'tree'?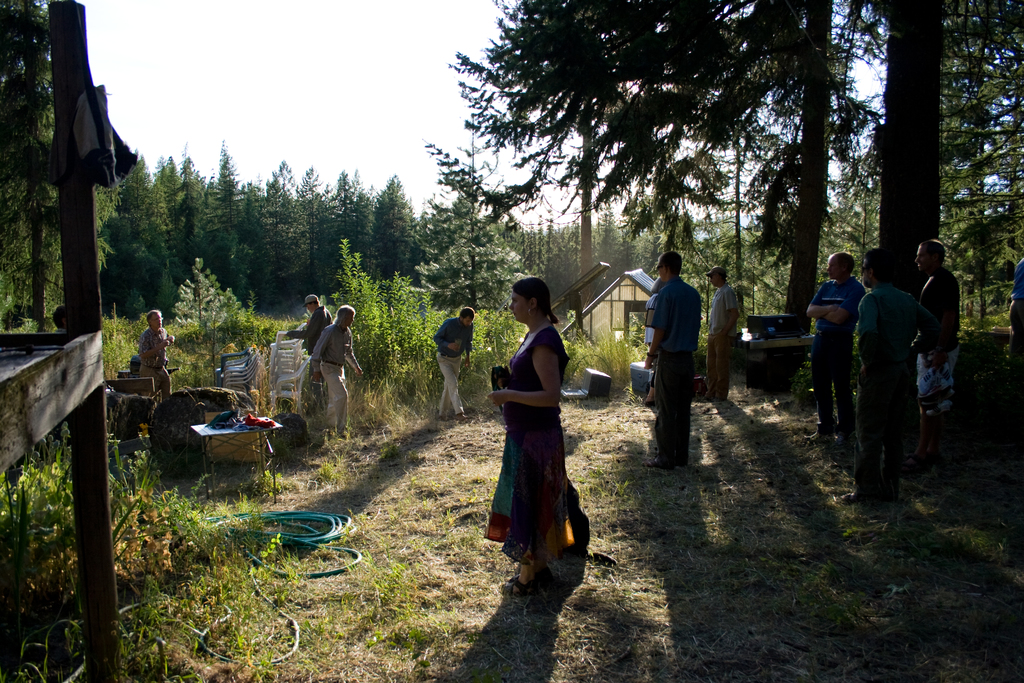
crop(419, 165, 529, 315)
